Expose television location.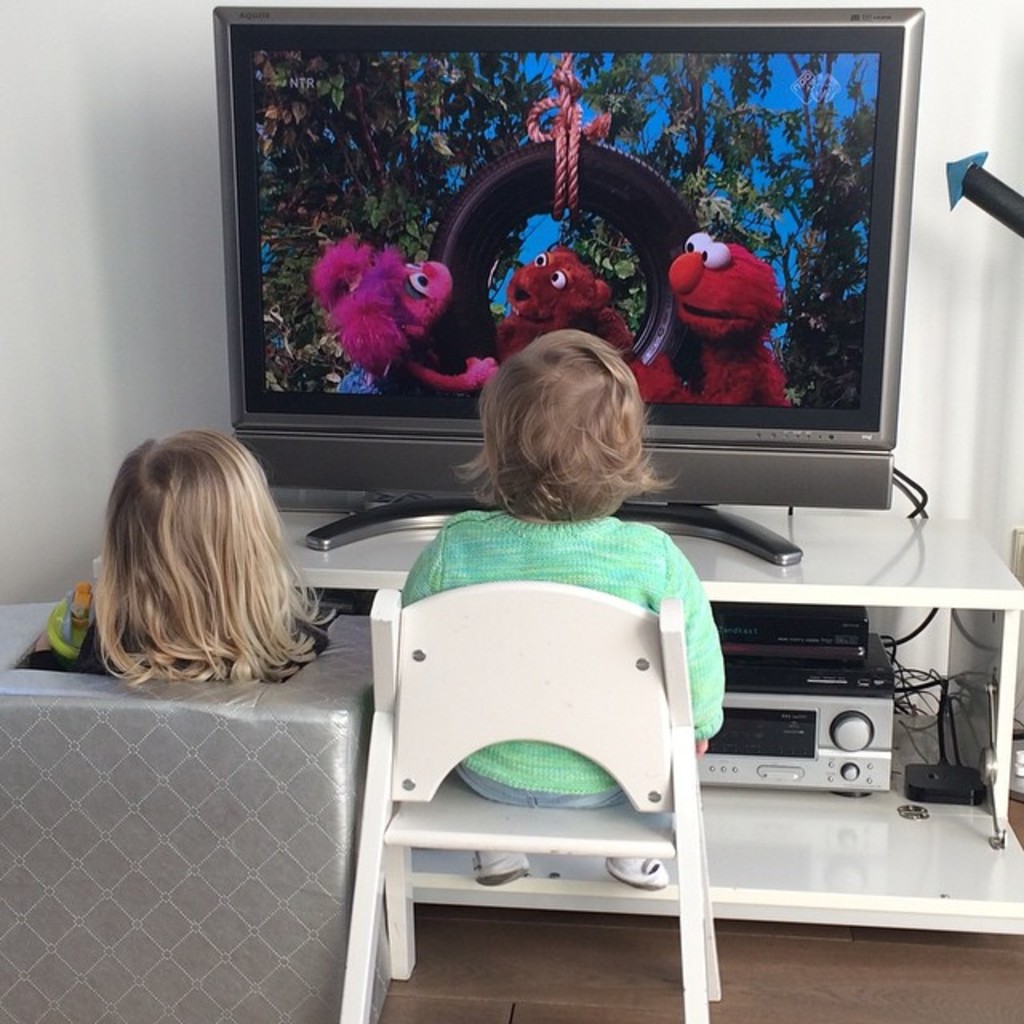
Exposed at (left=214, top=0, right=922, bottom=566).
